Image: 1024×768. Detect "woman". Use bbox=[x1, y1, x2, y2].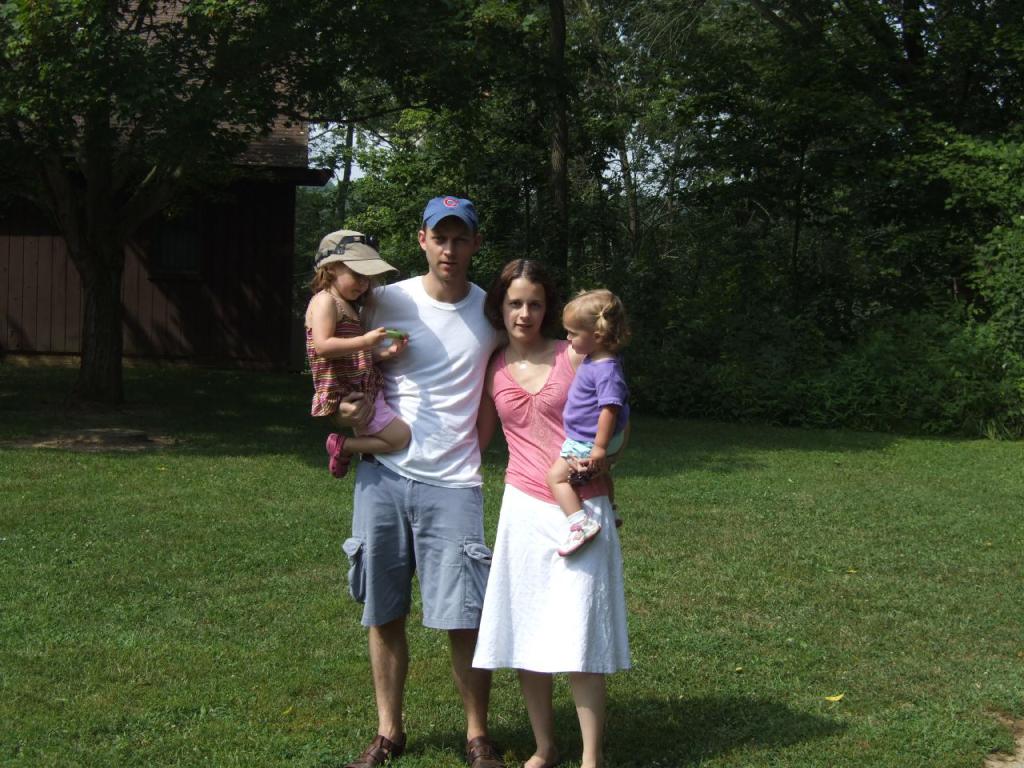
bbox=[460, 260, 628, 742].
